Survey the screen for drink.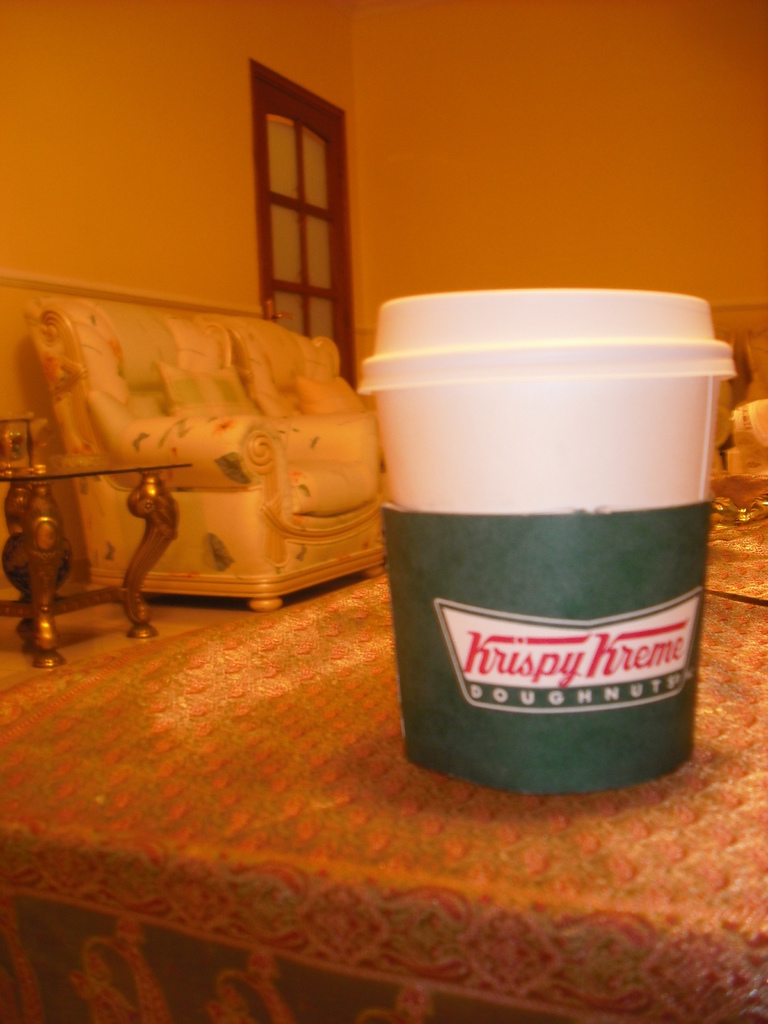
Survey found: {"left": 353, "top": 283, "right": 739, "bottom": 808}.
